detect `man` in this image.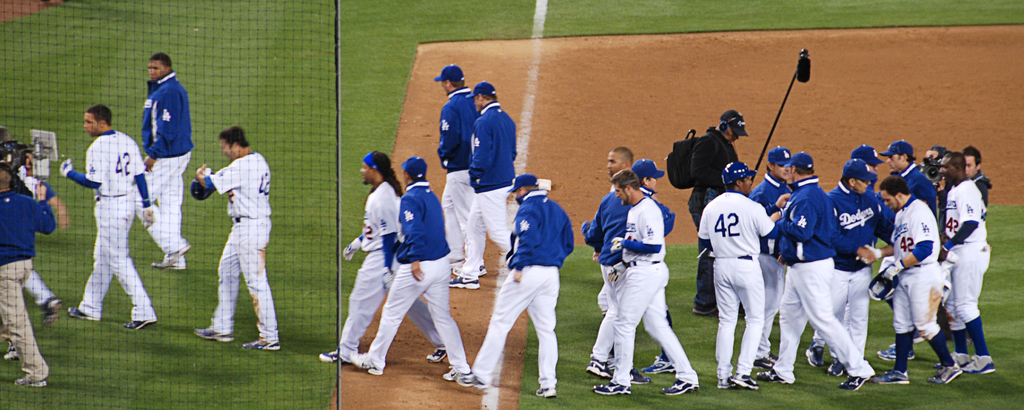
Detection: 449:81:518:290.
